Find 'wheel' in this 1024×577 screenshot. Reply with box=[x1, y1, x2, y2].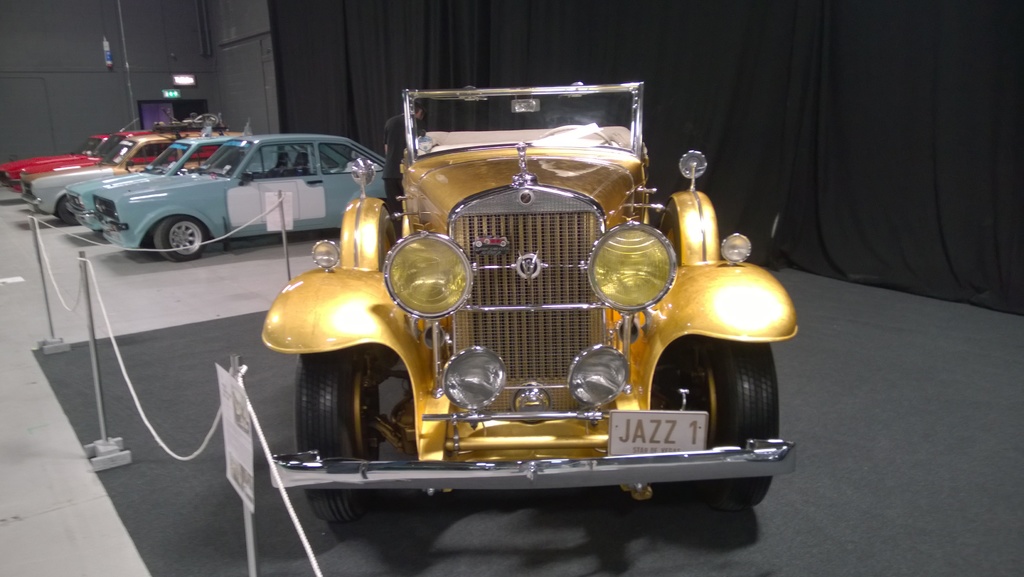
box=[145, 213, 214, 268].
